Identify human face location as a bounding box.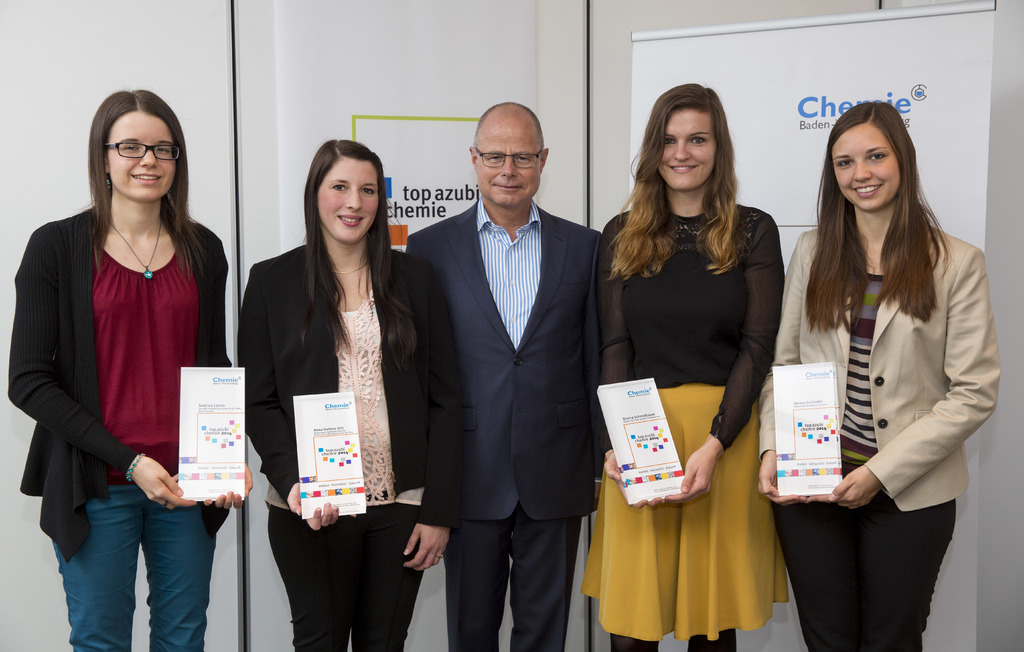
l=314, t=162, r=381, b=243.
